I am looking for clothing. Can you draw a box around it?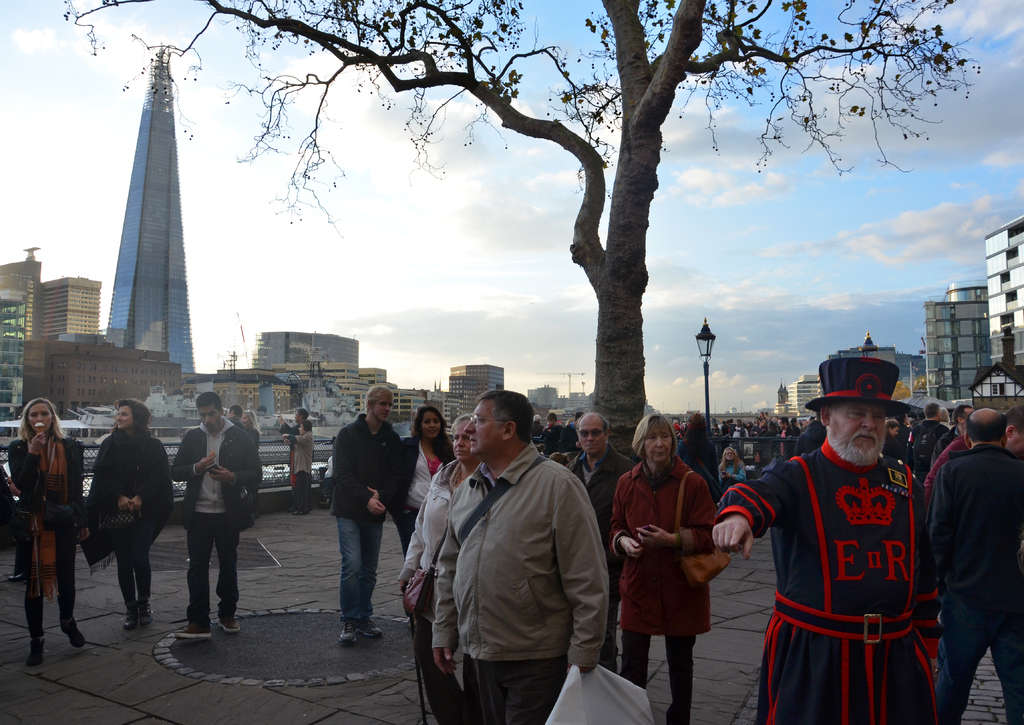
Sure, the bounding box is bbox=[902, 428, 909, 441].
